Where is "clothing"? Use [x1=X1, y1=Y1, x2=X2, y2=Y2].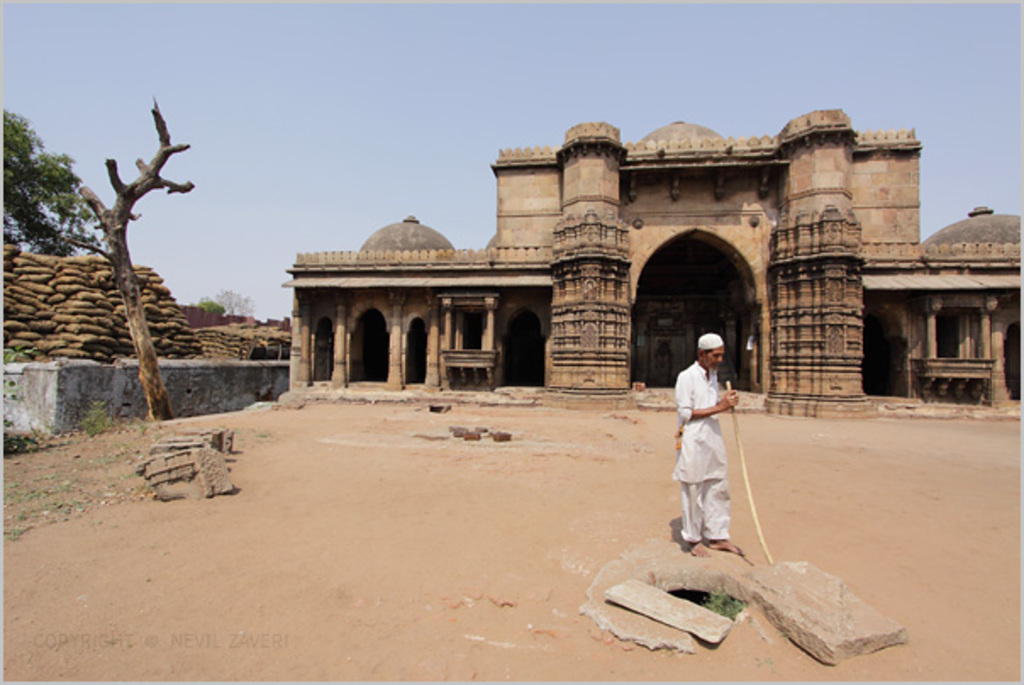
[x1=670, y1=363, x2=731, y2=541].
